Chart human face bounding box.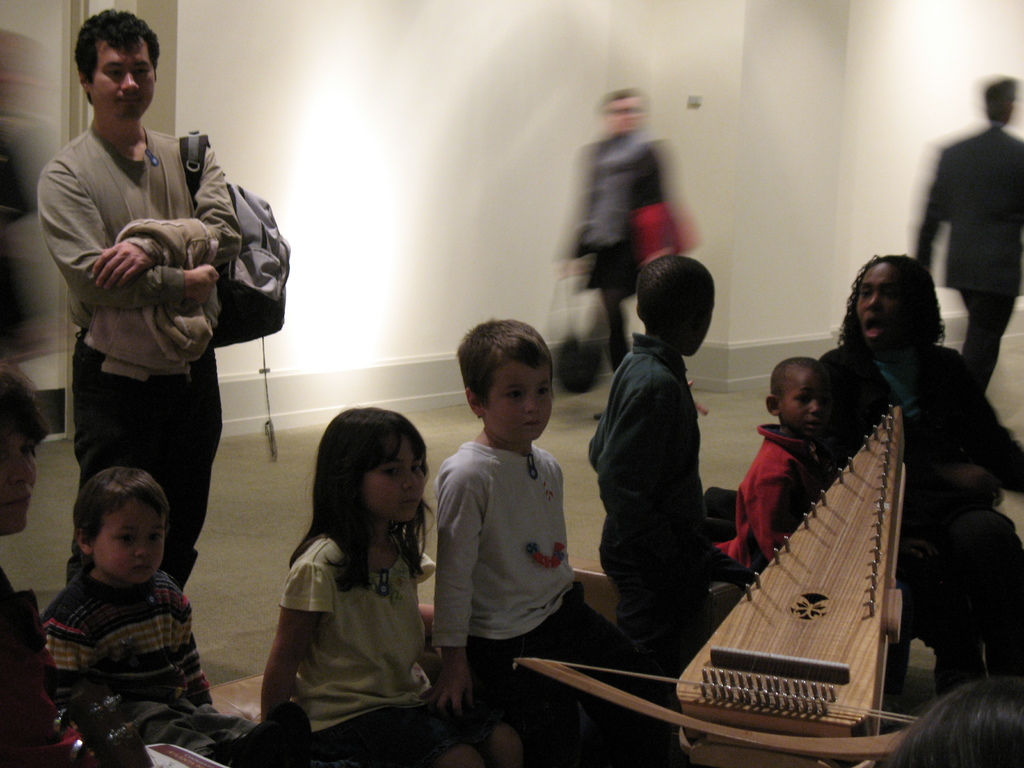
Charted: 842:260:907:348.
